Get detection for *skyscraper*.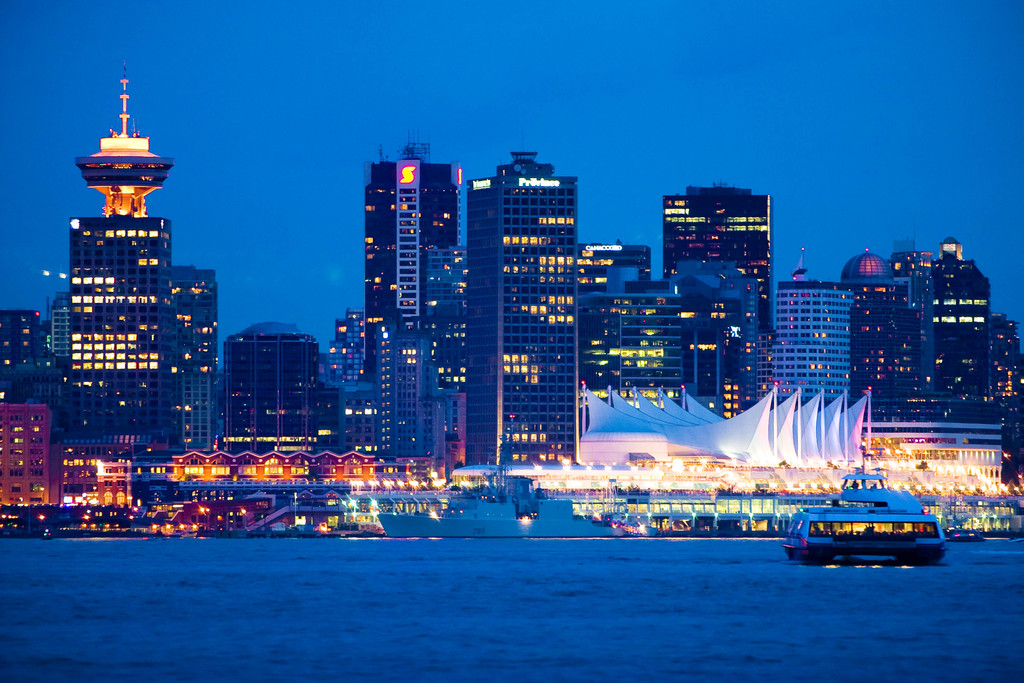
Detection: (360,138,458,370).
